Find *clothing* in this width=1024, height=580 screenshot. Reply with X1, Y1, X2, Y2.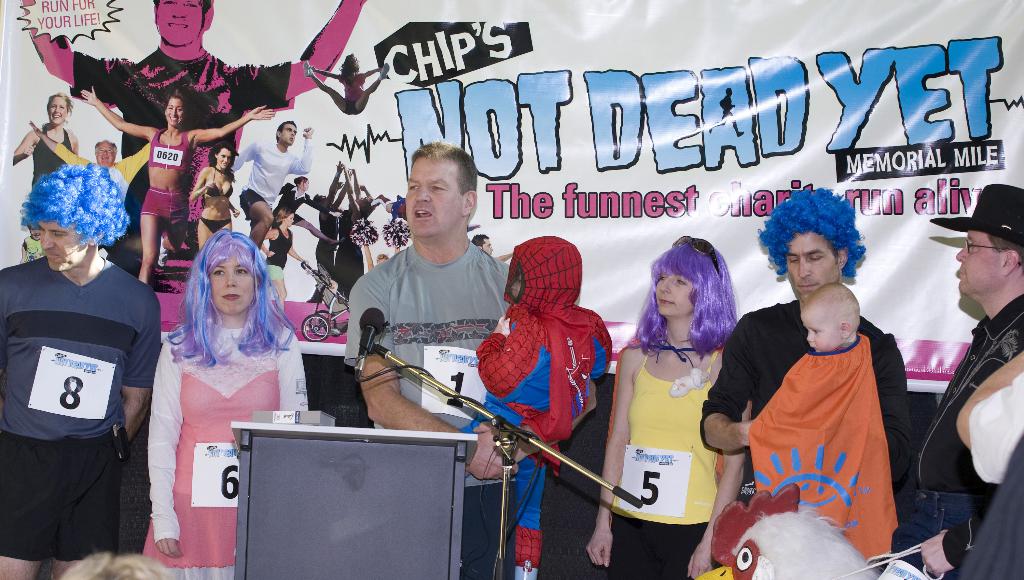
280, 177, 329, 227.
